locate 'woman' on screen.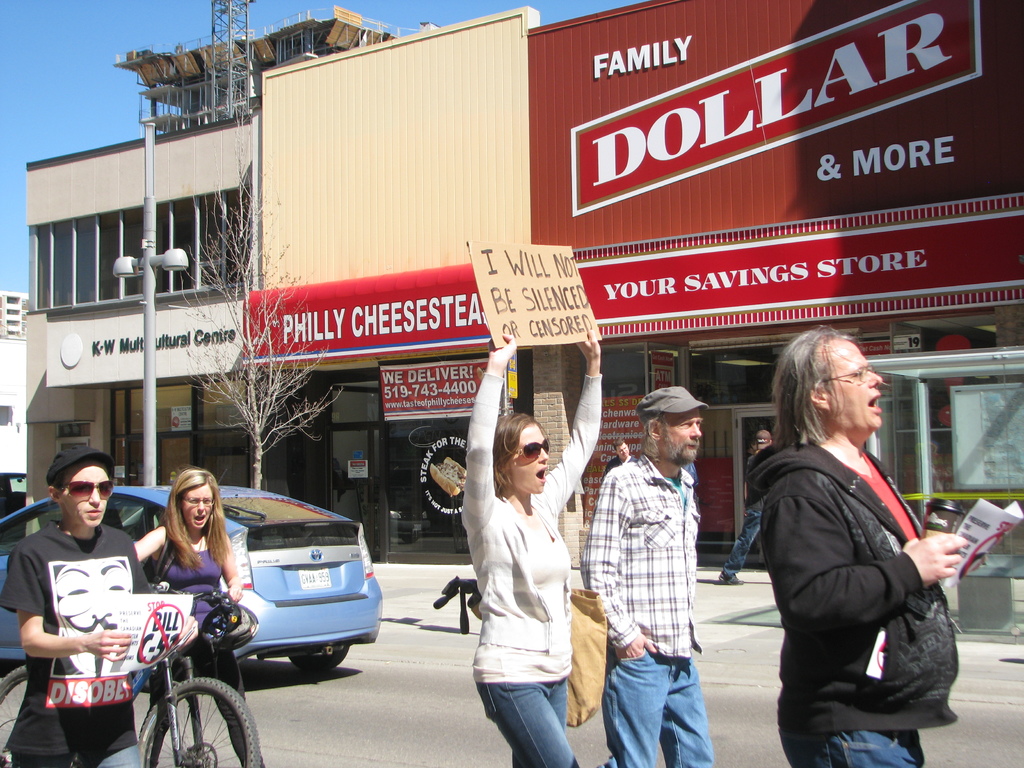
On screen at [x1=447, y1=386, x2=598, y2=767].
